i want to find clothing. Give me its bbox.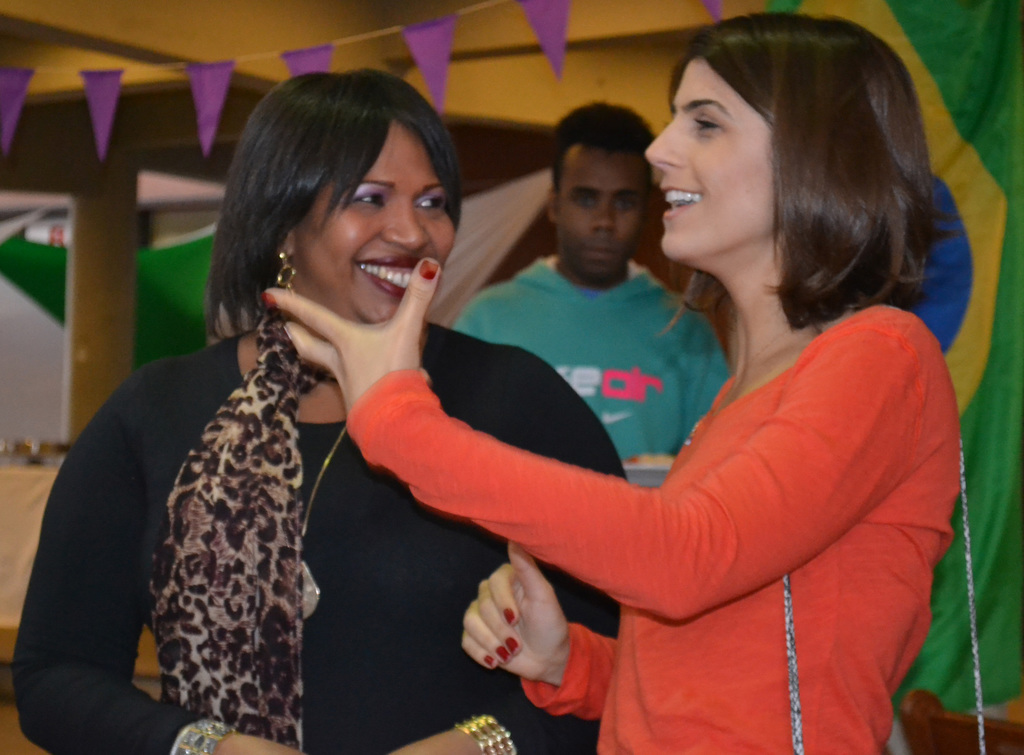
[left=464, top=250, right=701, bottom=462].
